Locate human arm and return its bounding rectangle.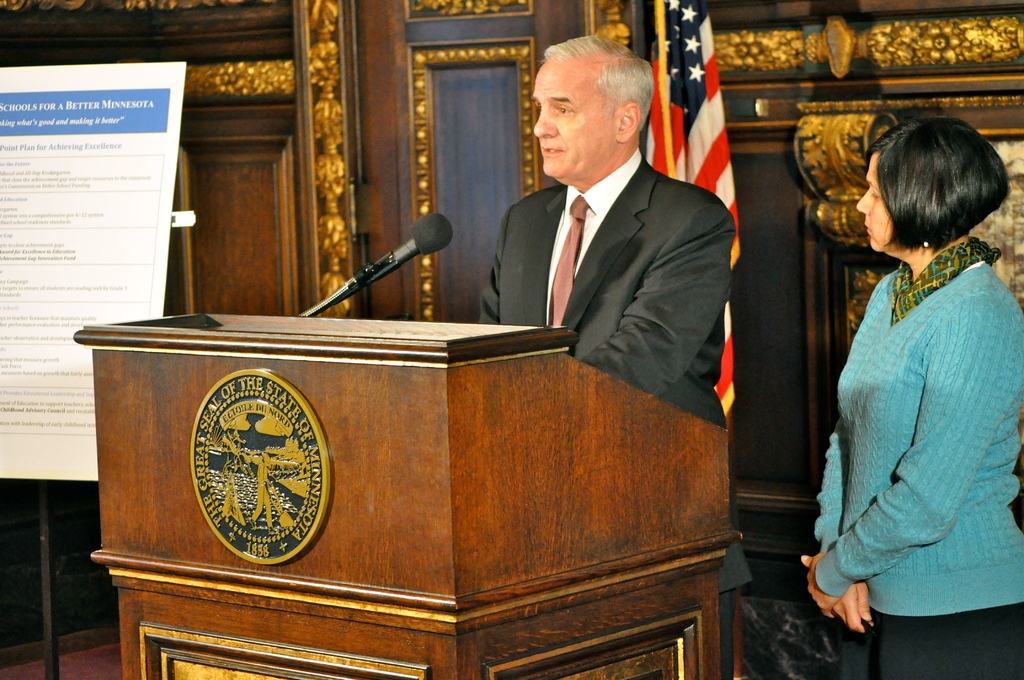
[479, 209, 504, 325].
